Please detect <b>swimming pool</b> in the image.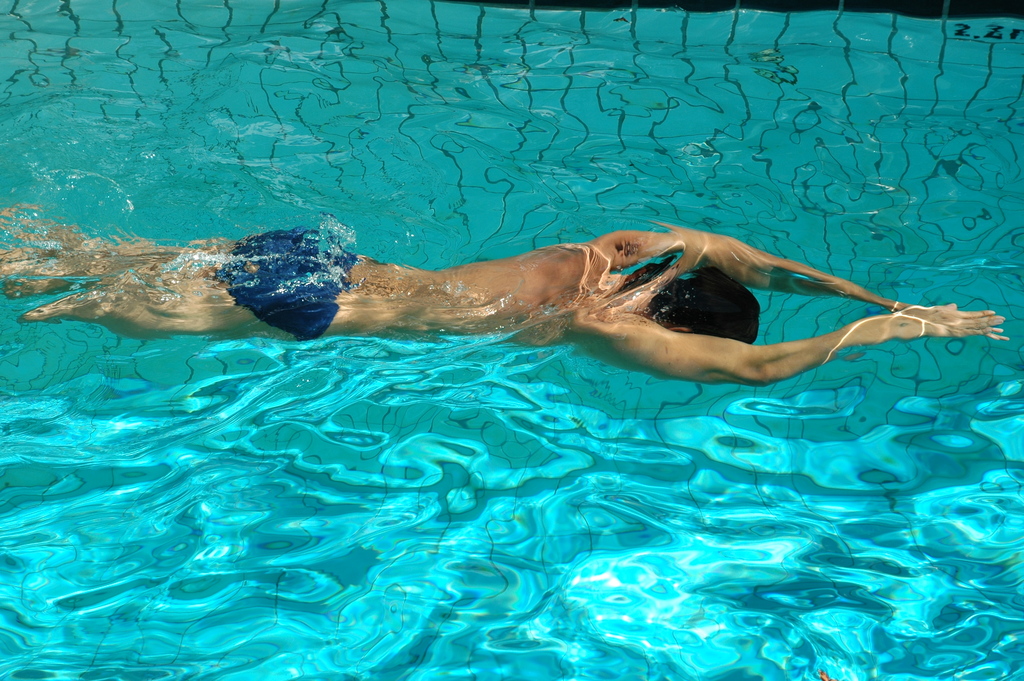
[x1=0, y1=0, x2=1023, y2=680].
